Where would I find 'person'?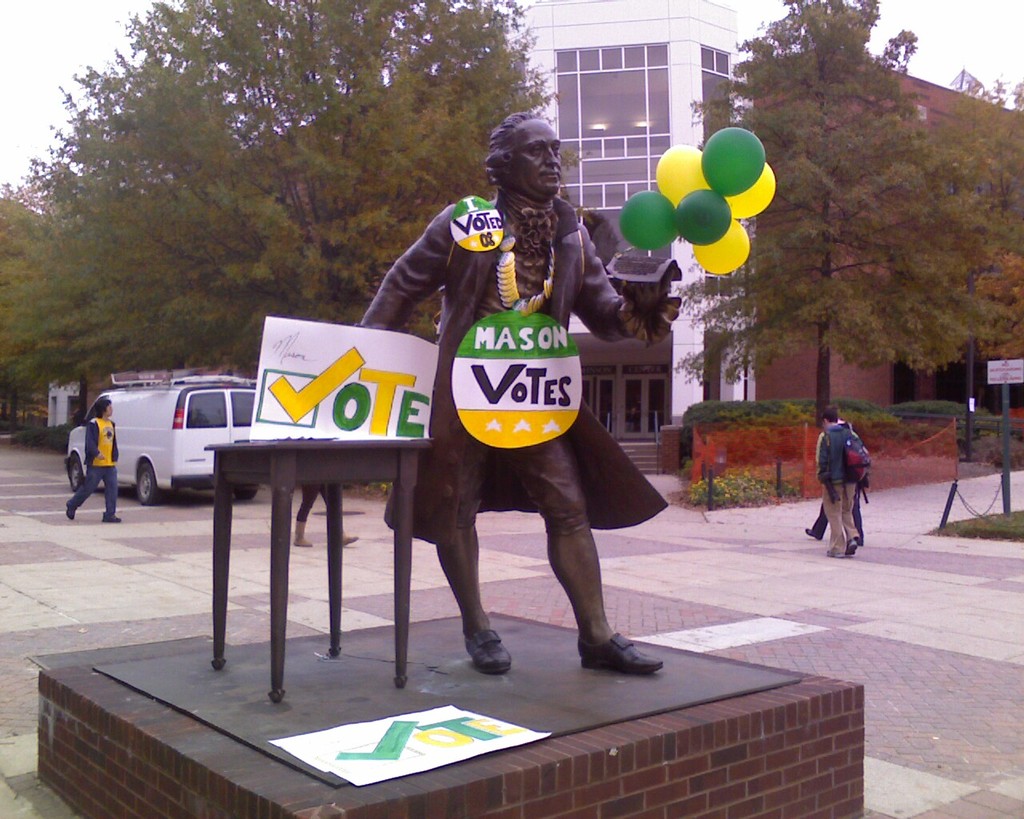
At l=62, t=395, r=121, b=514.
